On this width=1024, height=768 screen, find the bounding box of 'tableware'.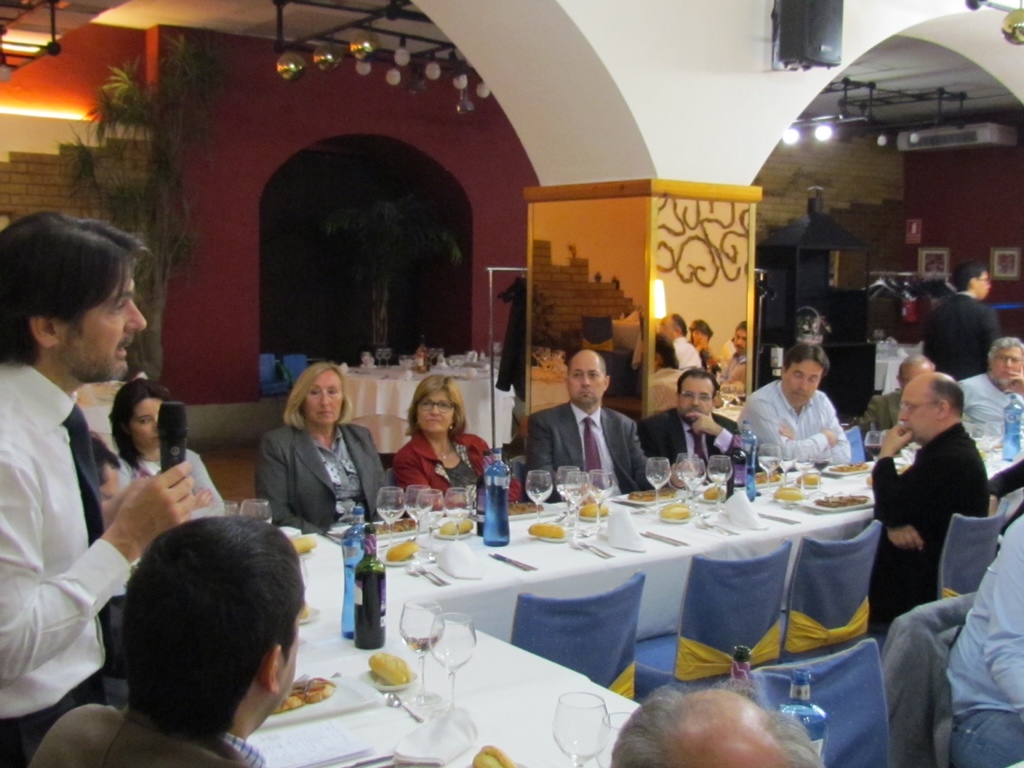
Bounding box: [x1=647, y1=529, x2=689, y2=547].
